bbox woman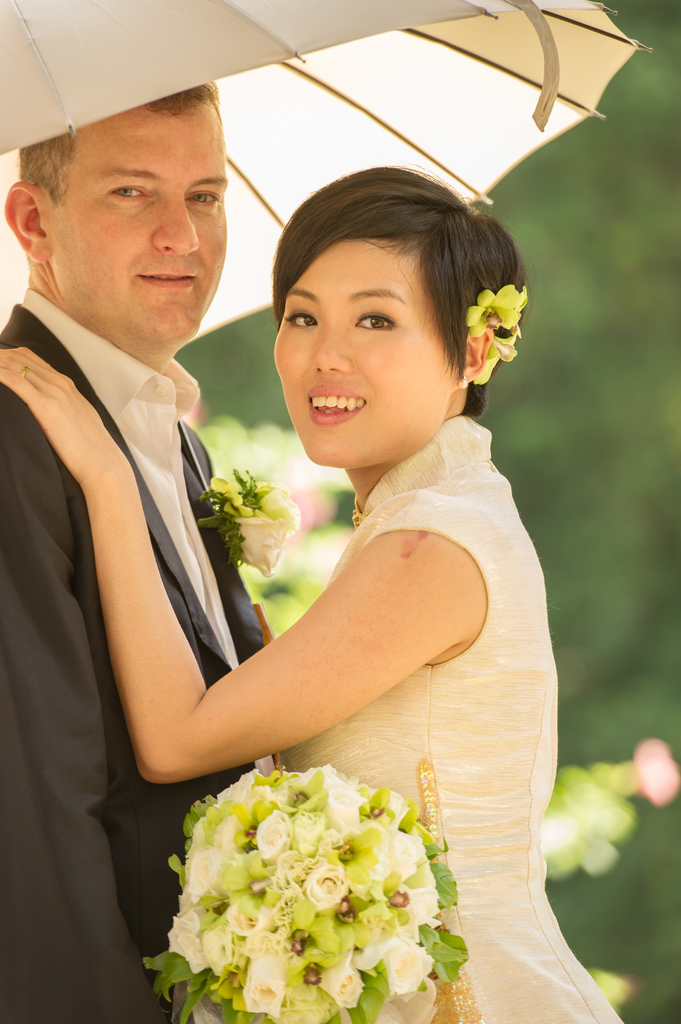
detection(96, 119, 574, 987)
